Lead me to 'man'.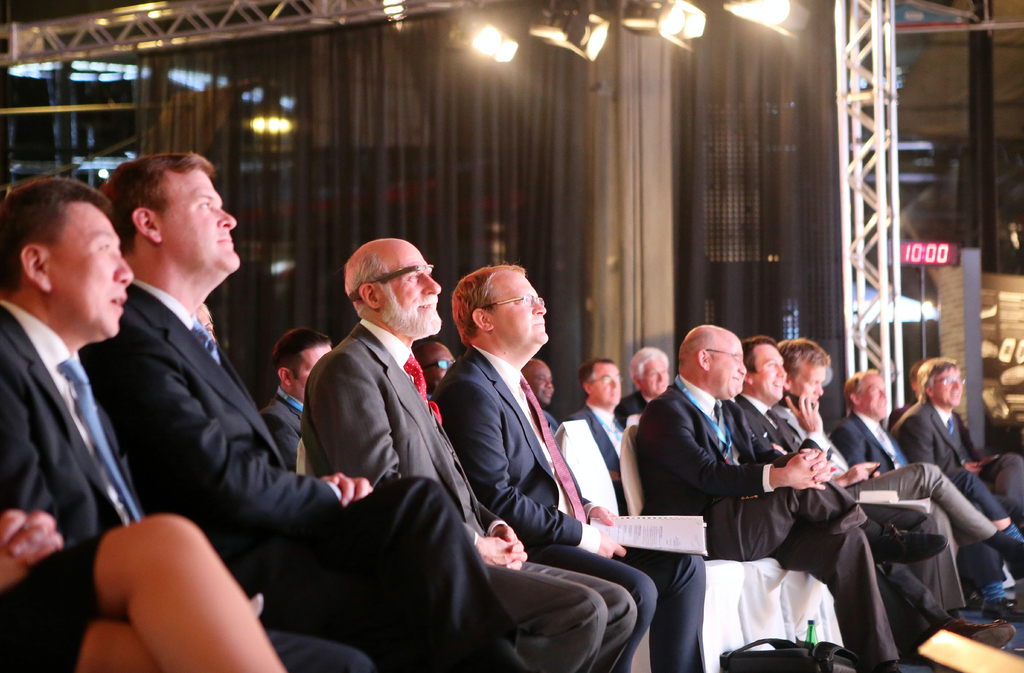
Lead to 0/168/376/672.
